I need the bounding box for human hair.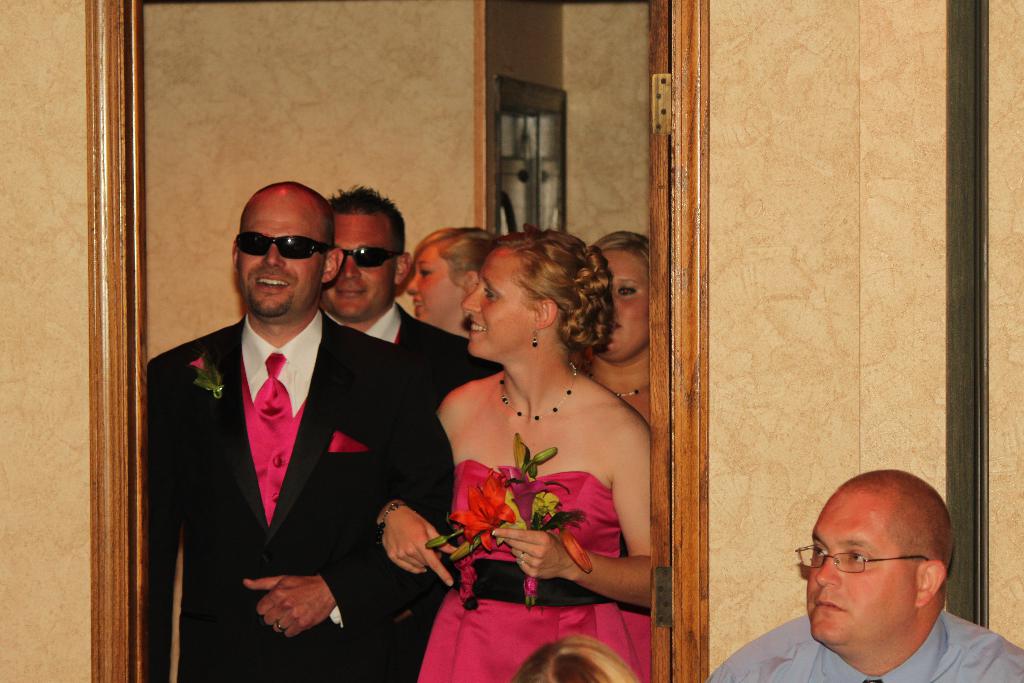
Here it is: left=241, top=179, right=330, bottom=217.
